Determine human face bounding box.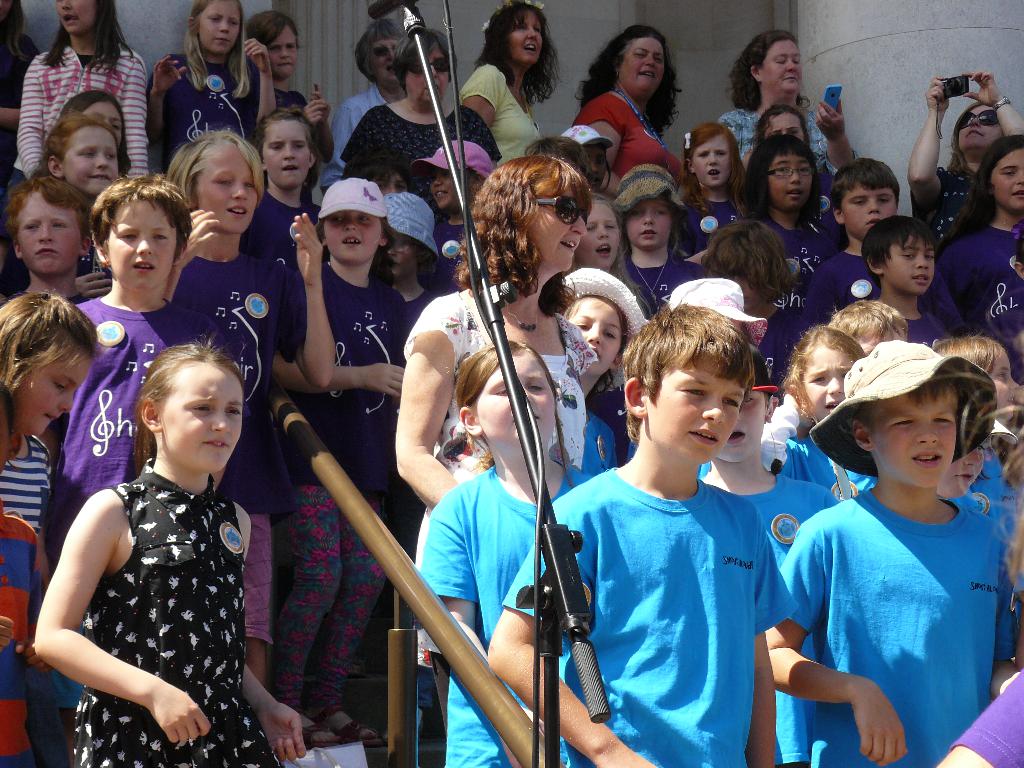
Determined: [943,440,984,491].
